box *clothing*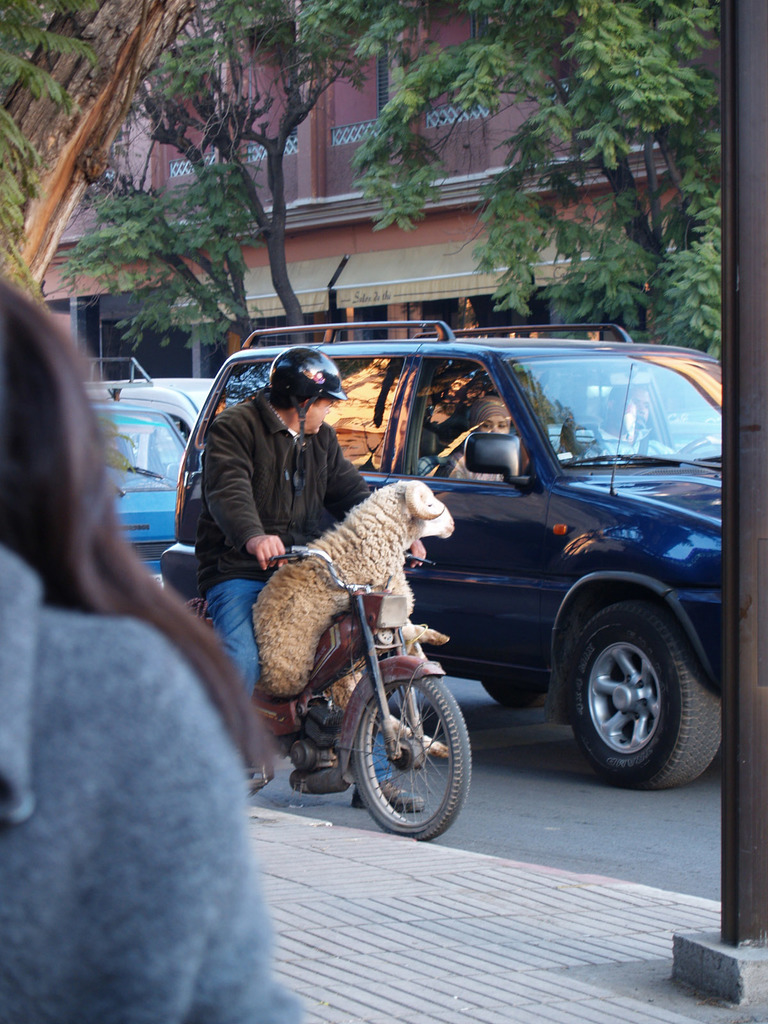
[x1=0, y1=559, x2=309, y2=1023]
